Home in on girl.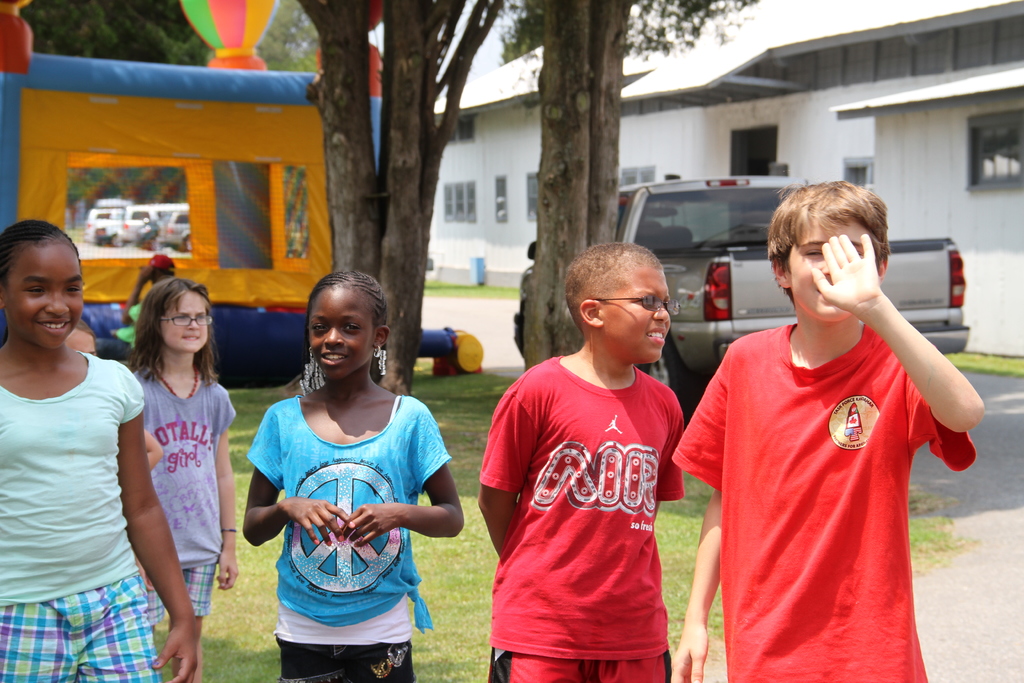
Homed in at <box>241,268,468,682</box>.
